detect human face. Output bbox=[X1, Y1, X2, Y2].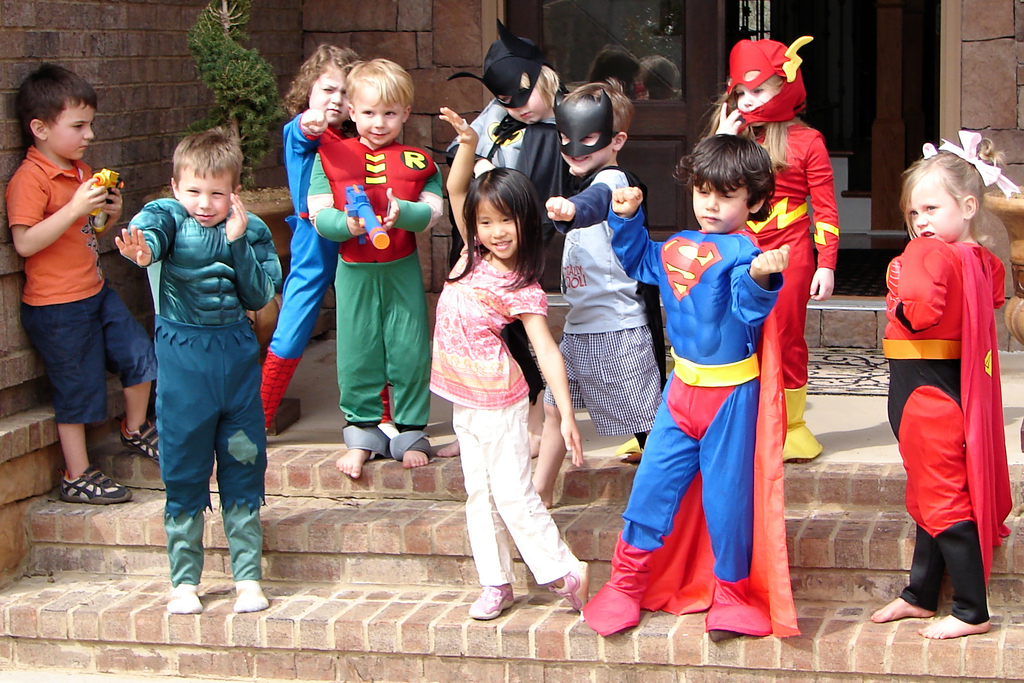
bbox=[178, 169, 234, 229].
